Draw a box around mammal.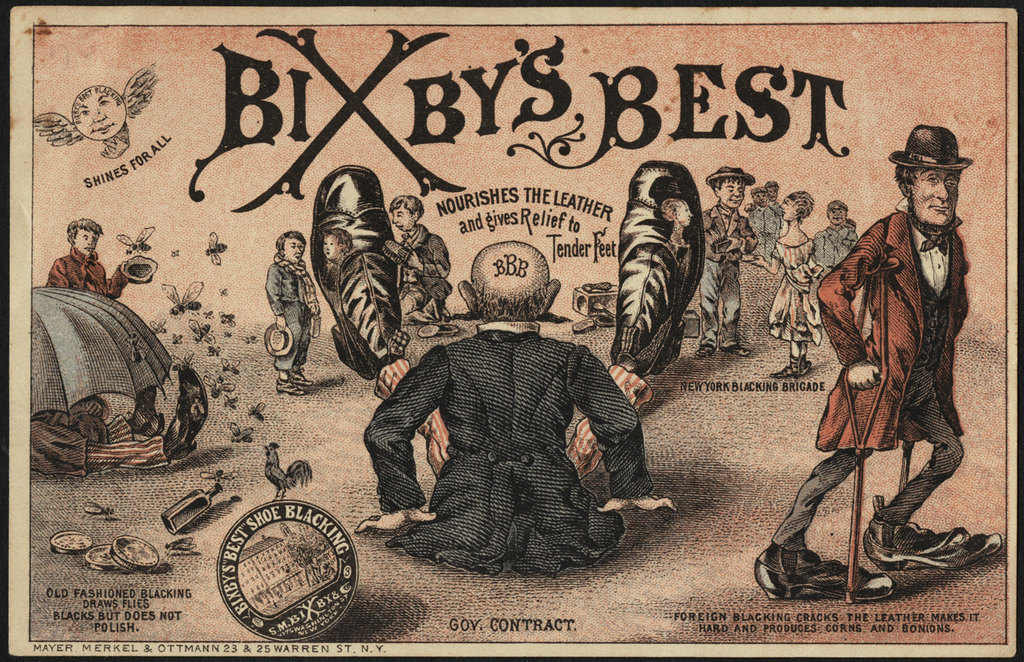
x1=383 y1=195 x2=453 y2=322.
